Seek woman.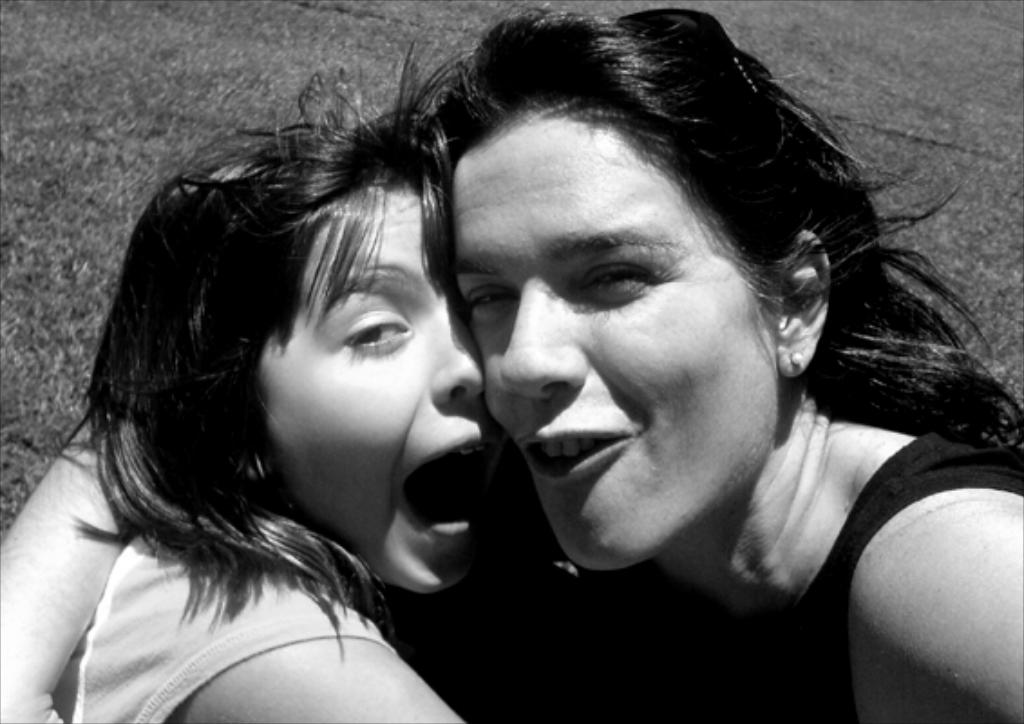
[x1=0, y1=0, x2=1022, y2=722].
